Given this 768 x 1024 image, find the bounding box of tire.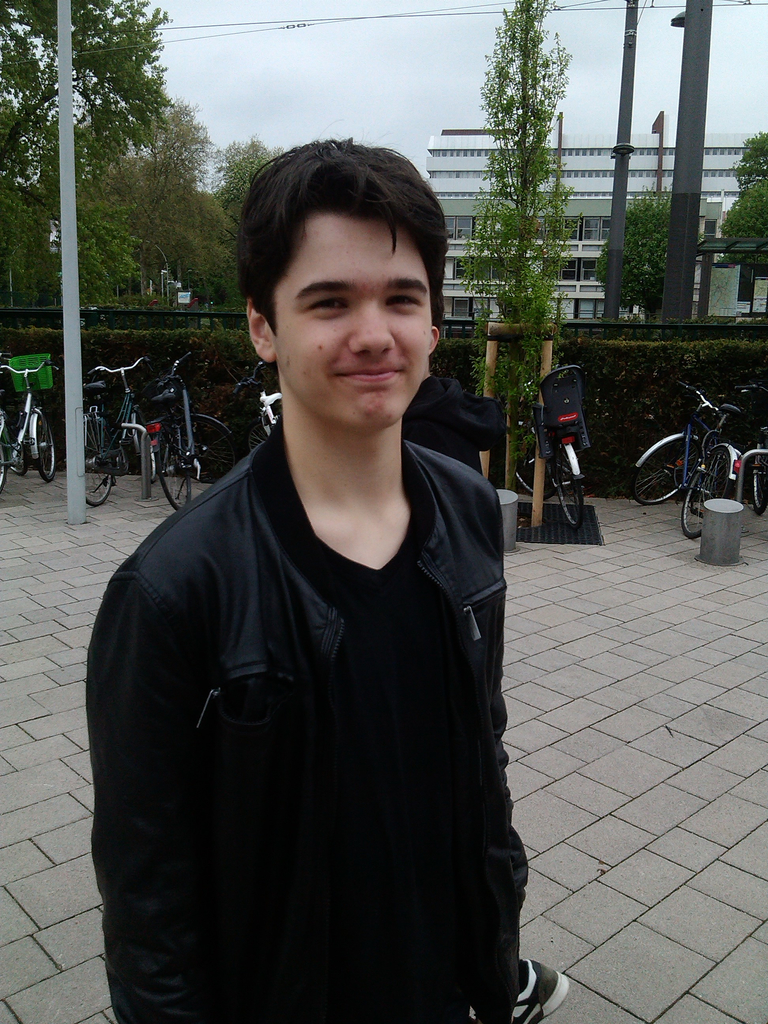
{"left": 753, "top": 436, "right": 767, "bottom": 515}.
